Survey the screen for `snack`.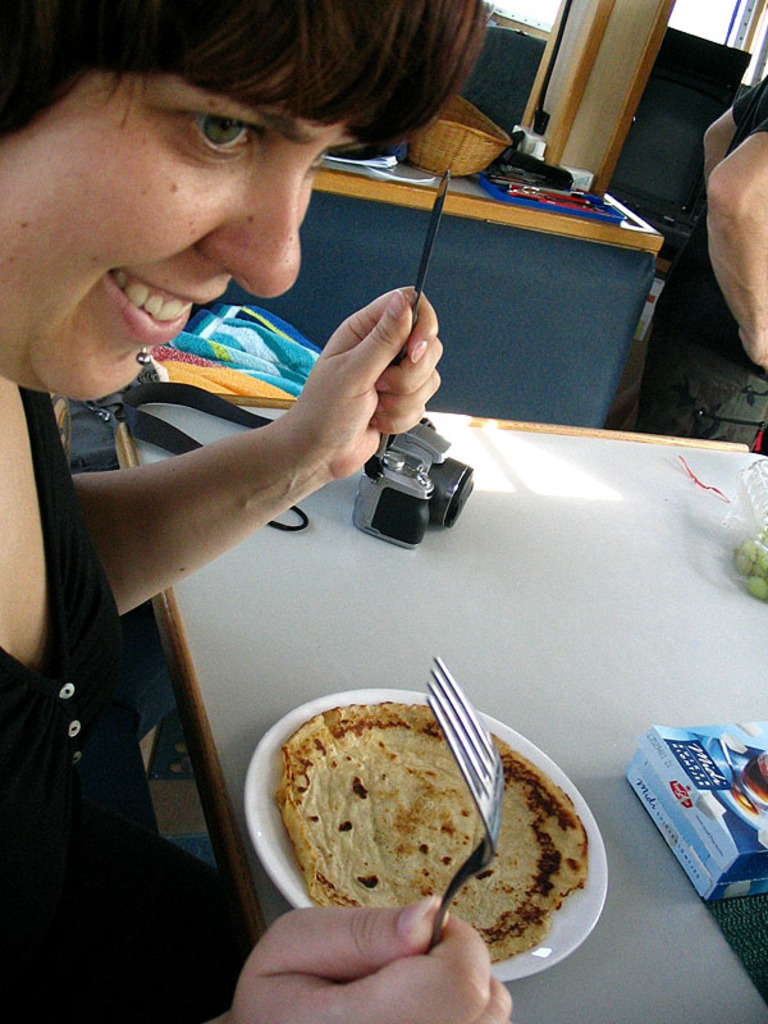
Survey found: <box>280,699,547,947</box>.
